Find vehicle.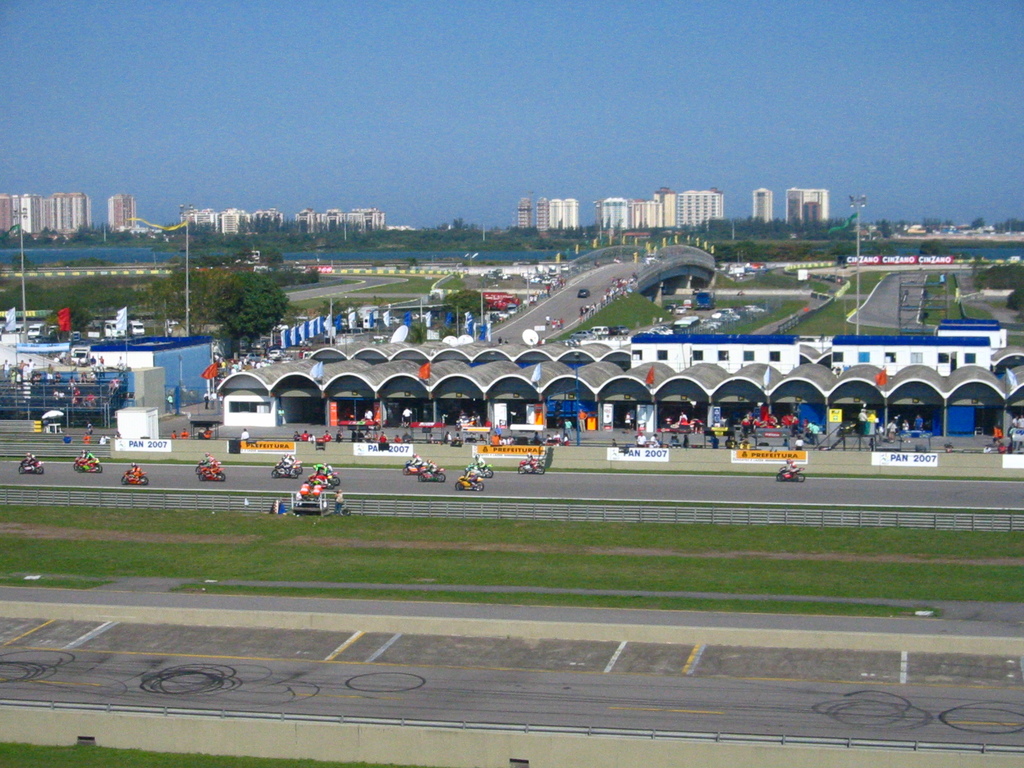
<region>194, 458, 212, 475</region>.
